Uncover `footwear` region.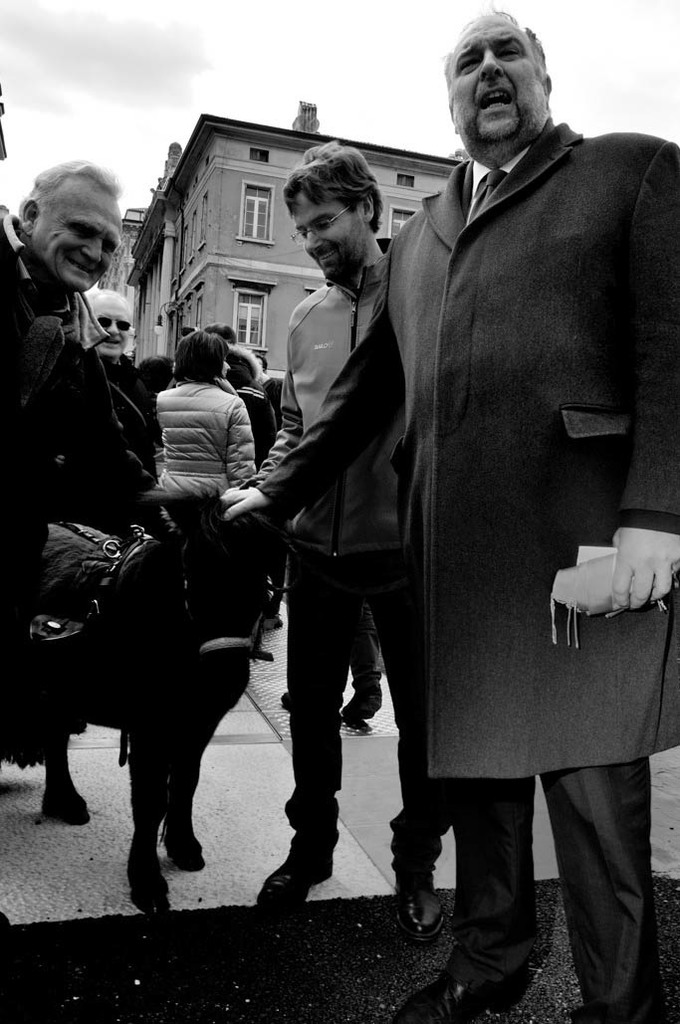
Uncovered: {"x1": 346, "y1": 676, "x2": 384, "y2": 722}.
